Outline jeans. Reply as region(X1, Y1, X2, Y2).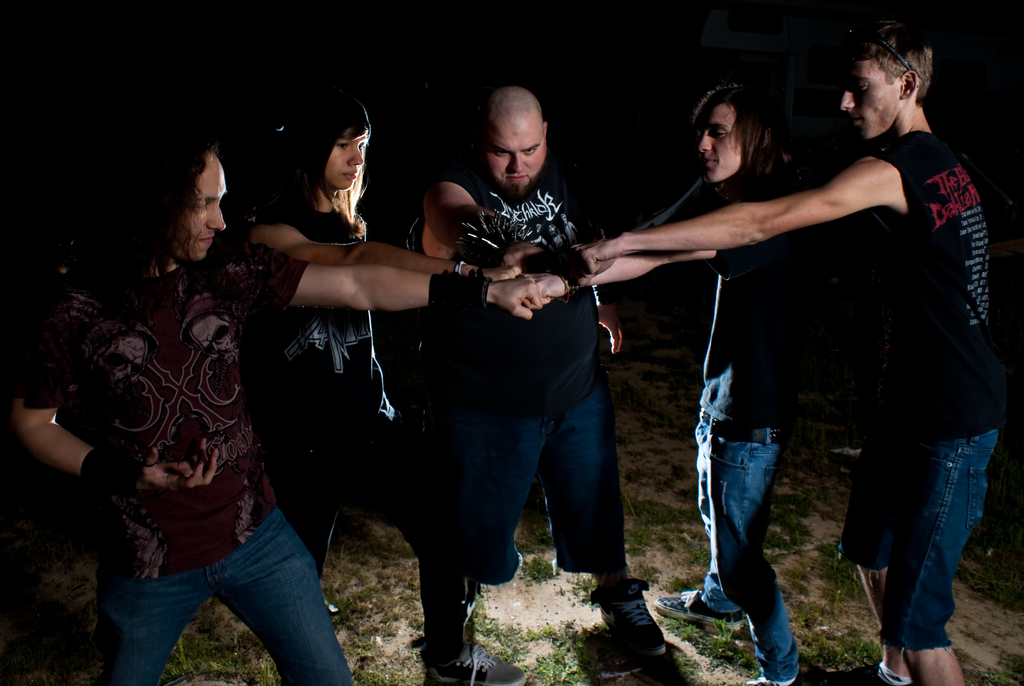
region(467, 370, 626, 578).
